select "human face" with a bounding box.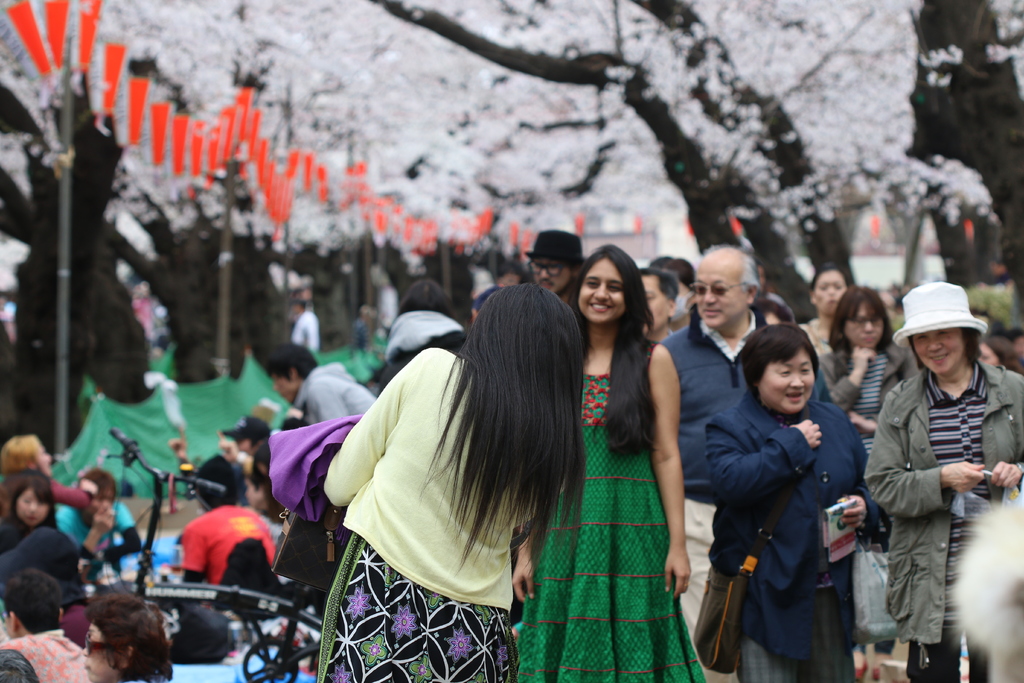
Rect(812, 268, 848, 317).
